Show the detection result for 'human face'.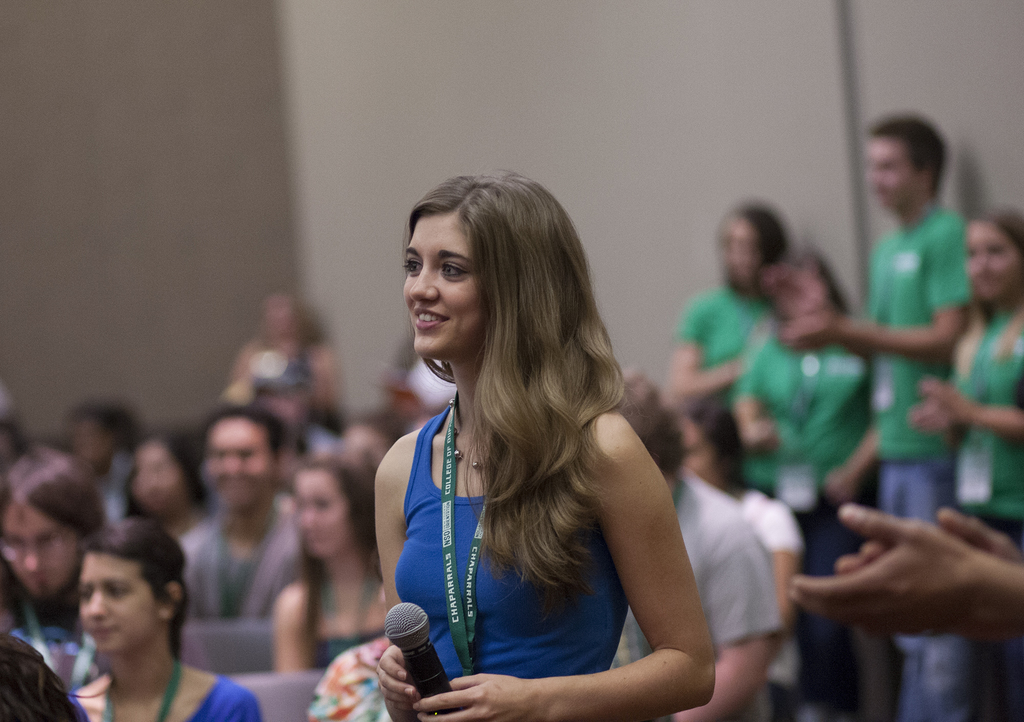
region(966, 222, 1023, 303).
